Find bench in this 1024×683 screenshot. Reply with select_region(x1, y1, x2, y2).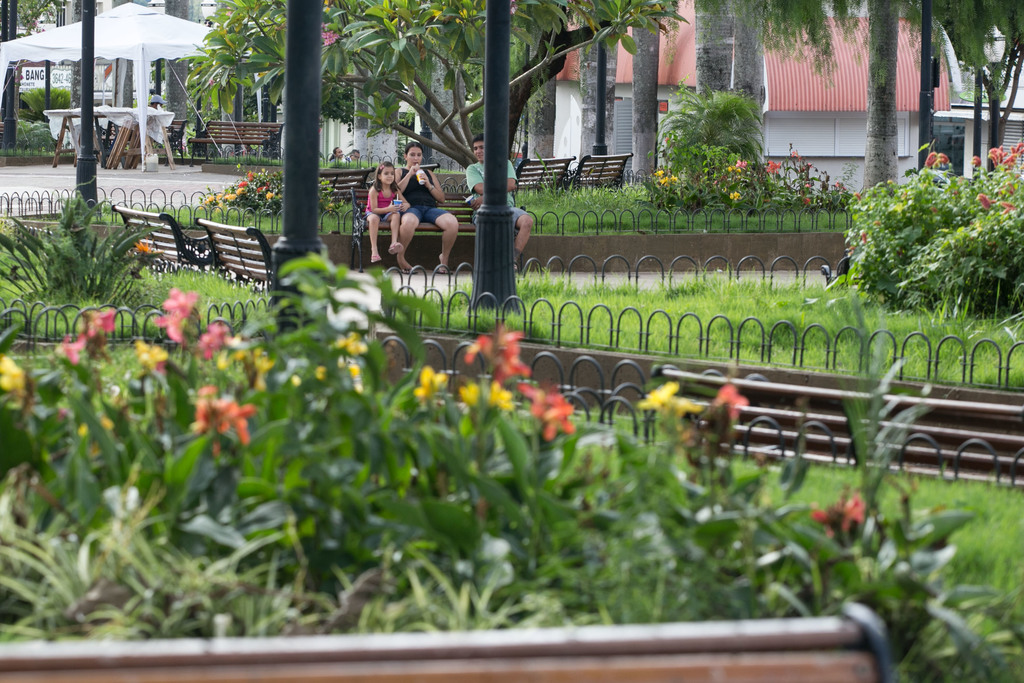
select_region(652, 368, 1023, 481).
